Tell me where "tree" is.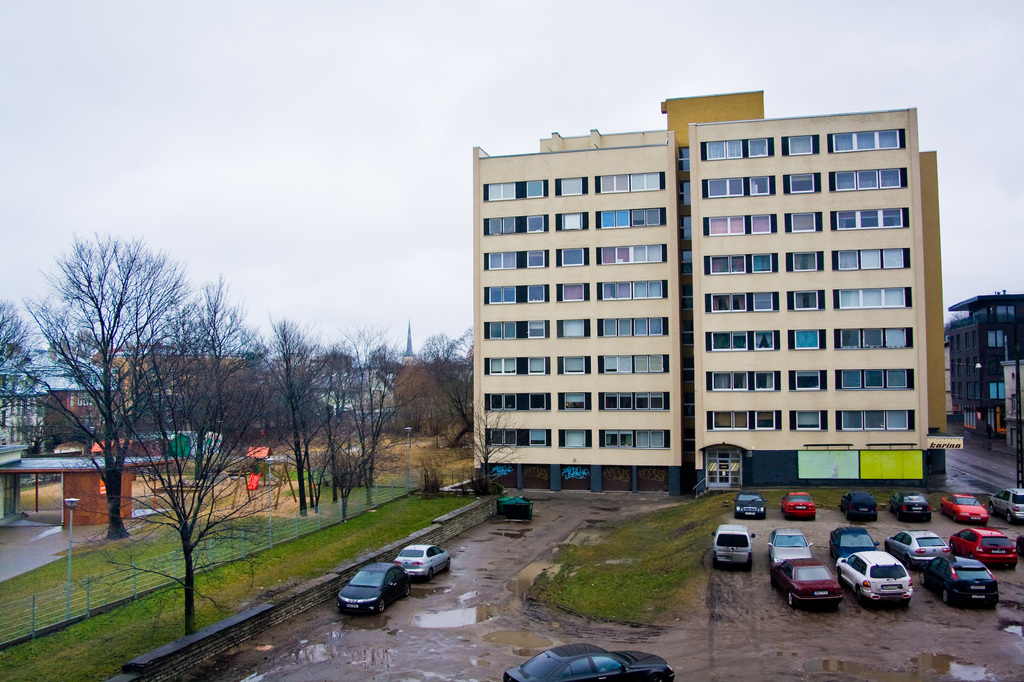
"tree" is at rect(1, 225, 215, 540).
